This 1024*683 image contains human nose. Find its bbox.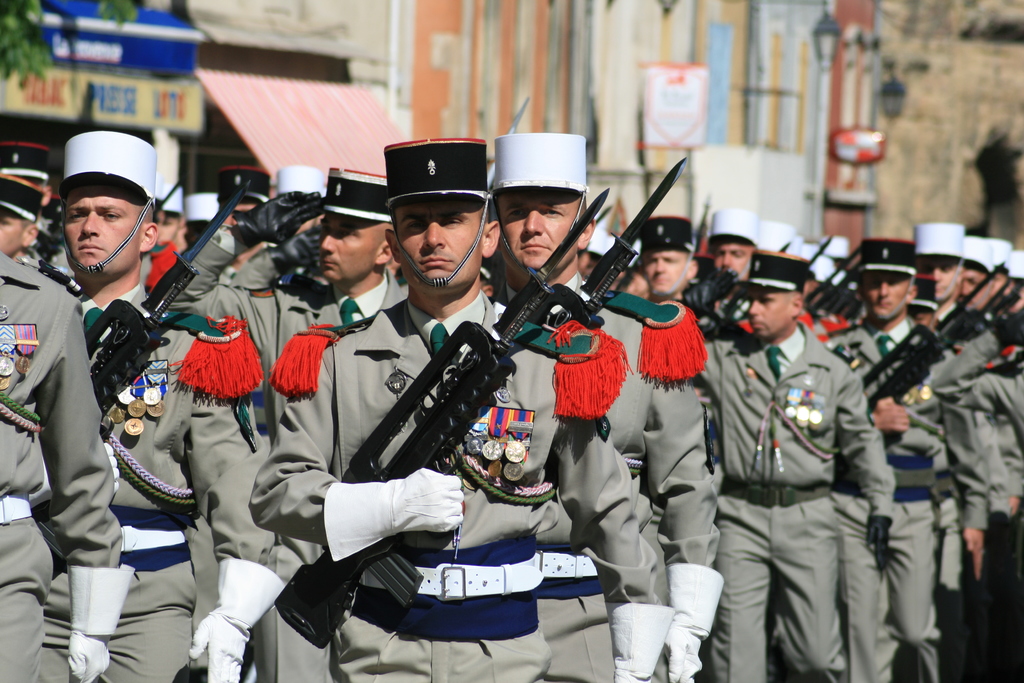
{"left": 321, "top": 231, "right": 333, "bottom": 252}.
